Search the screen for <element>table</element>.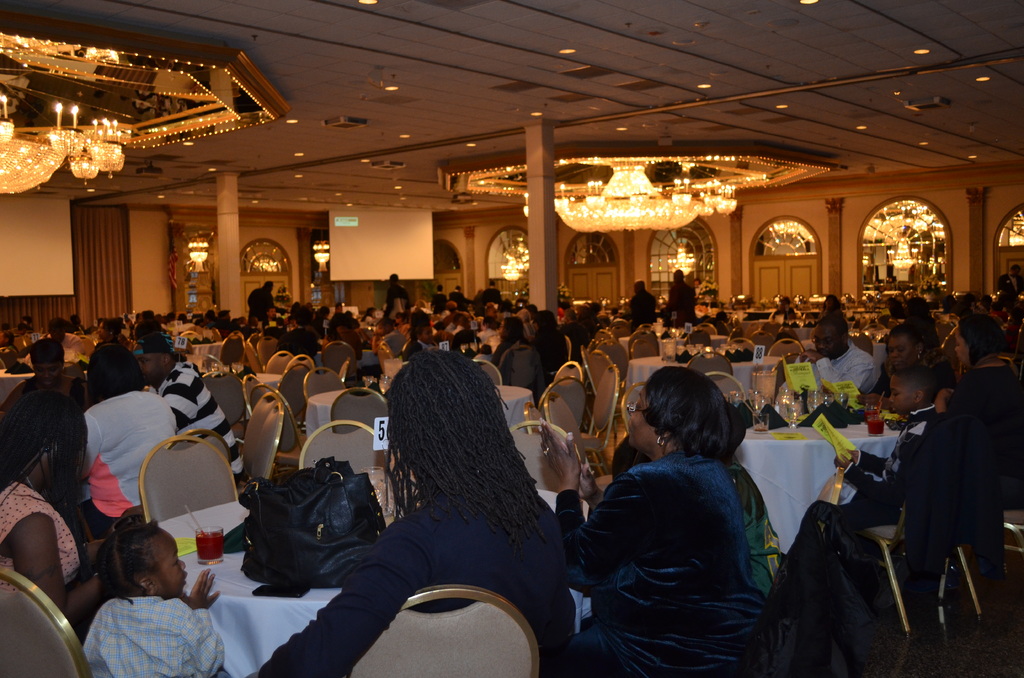
Found at bbox=[259, 371, 281, 390].
